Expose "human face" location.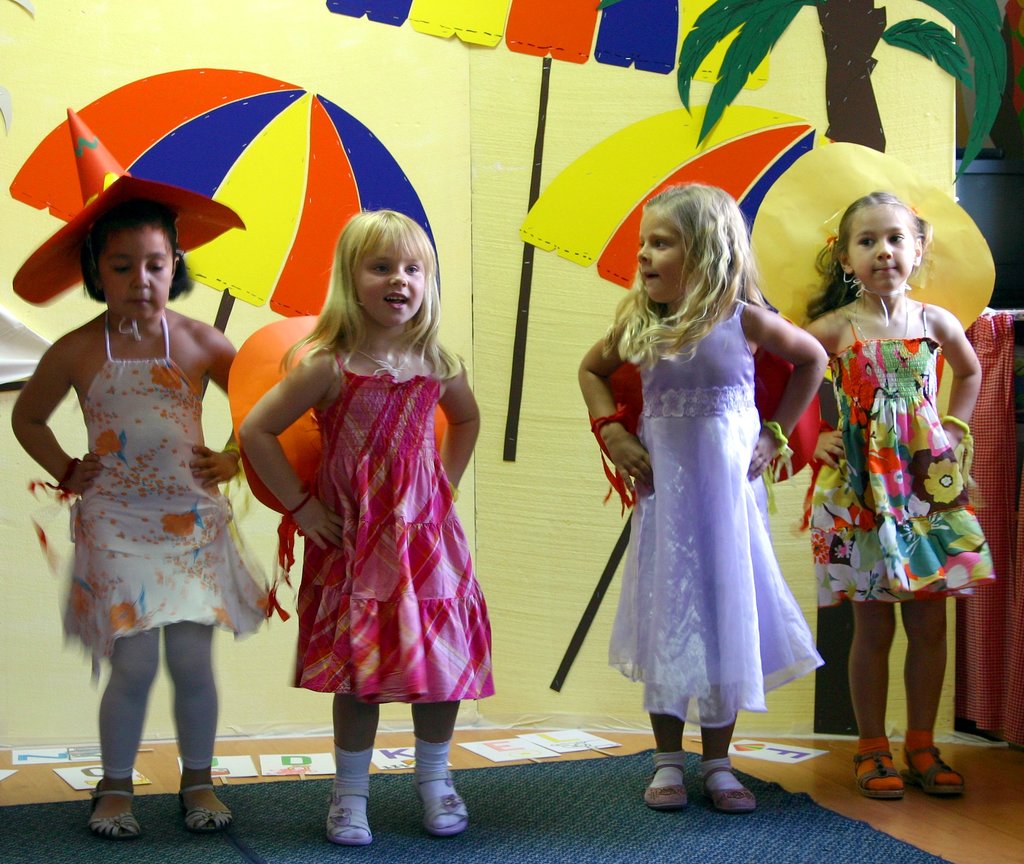
Exposed at crop(96, 227, 172, 325).
